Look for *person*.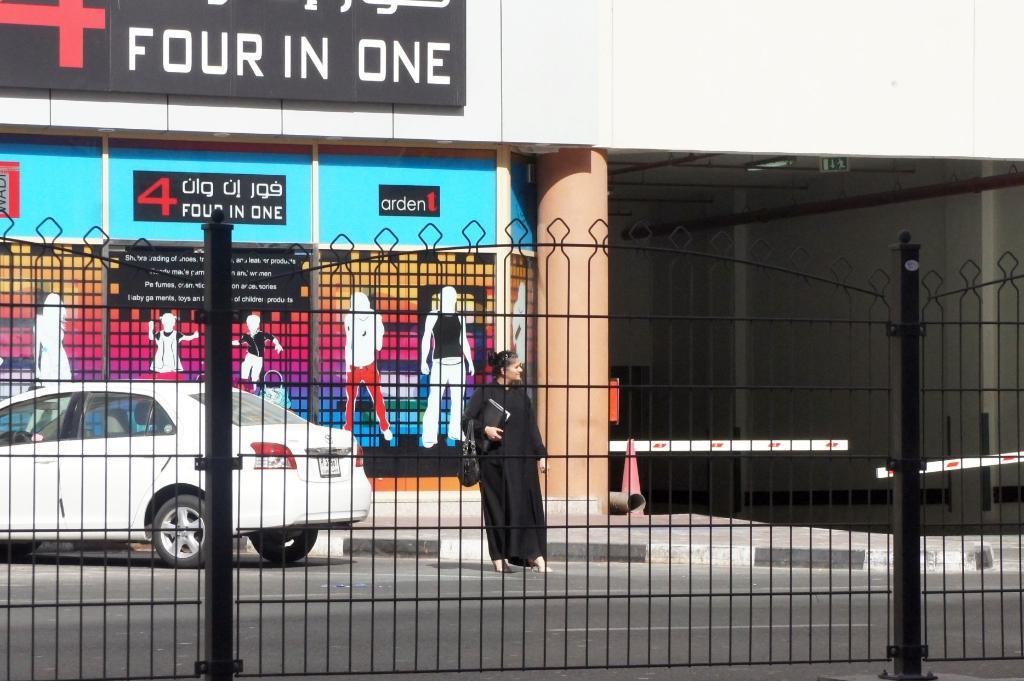
Found: (left=145, top=313, right=200, bottom=383).
